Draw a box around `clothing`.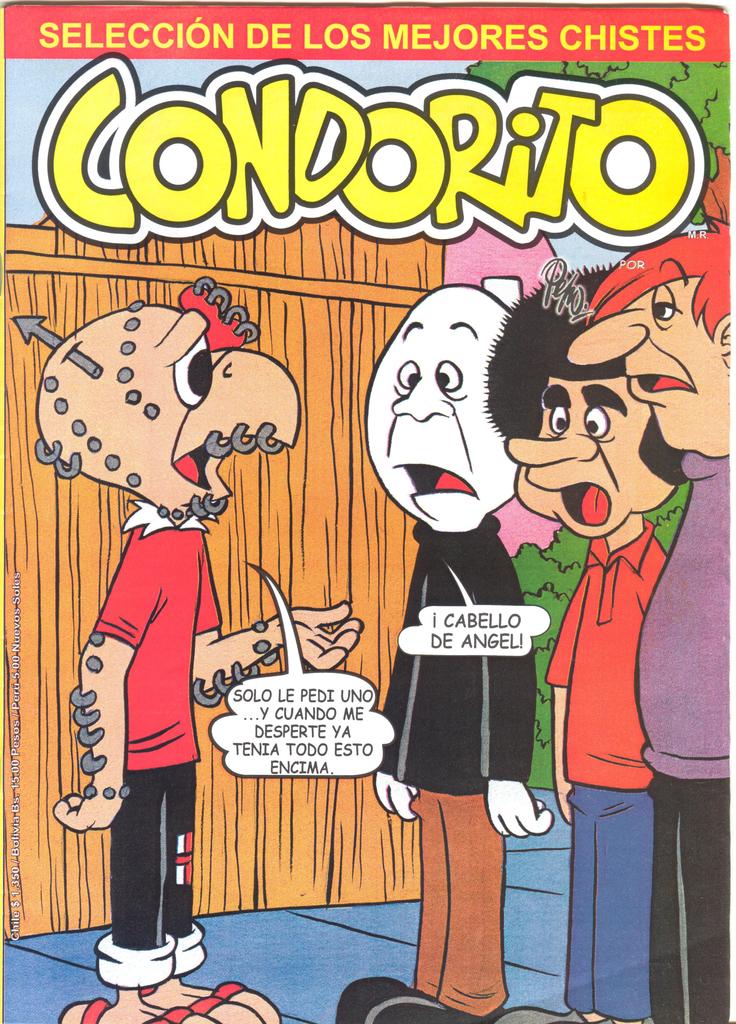
372:516:539:1015.
